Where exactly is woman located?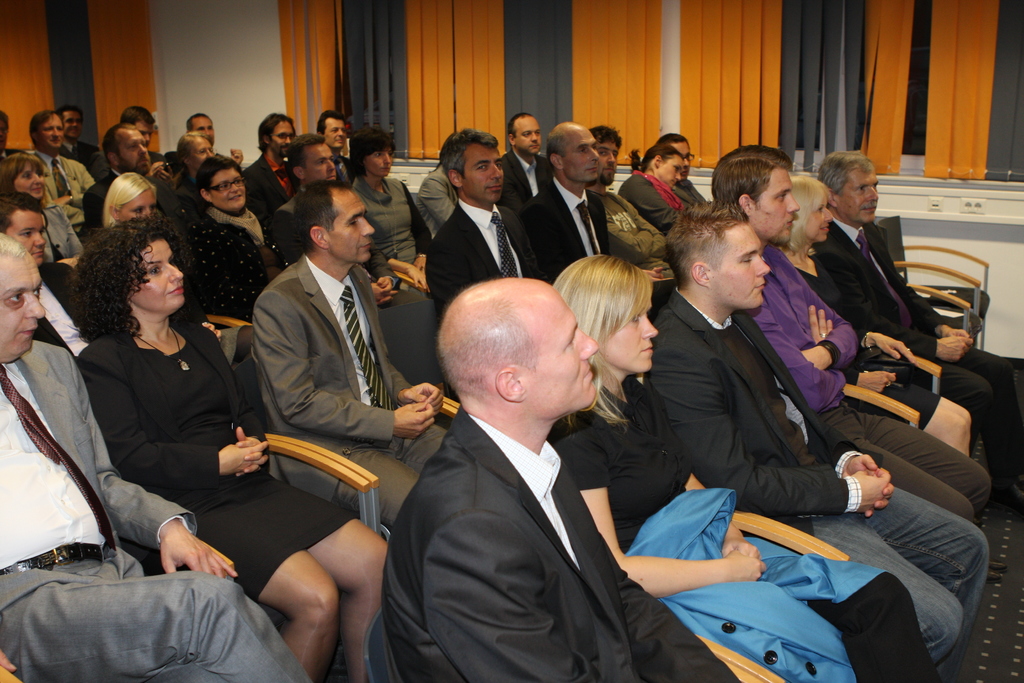
Its bounding box is [549, 252, 942, 680].
